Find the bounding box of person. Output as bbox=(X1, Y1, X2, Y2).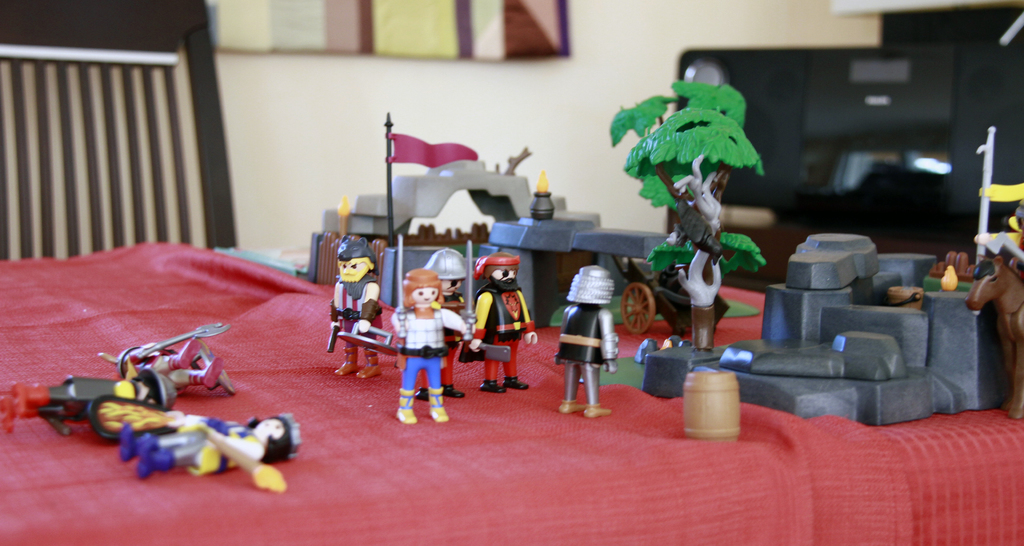
bbox=(335, 233, 383, 383).
